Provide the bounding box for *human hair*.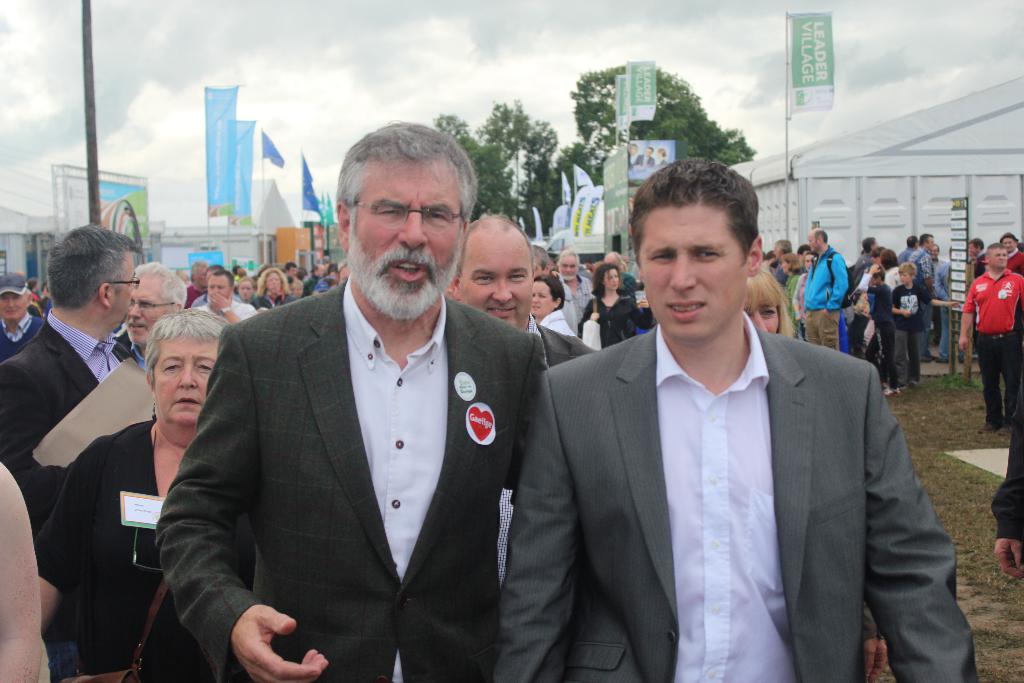
detection(918, 232, 936, 245).
